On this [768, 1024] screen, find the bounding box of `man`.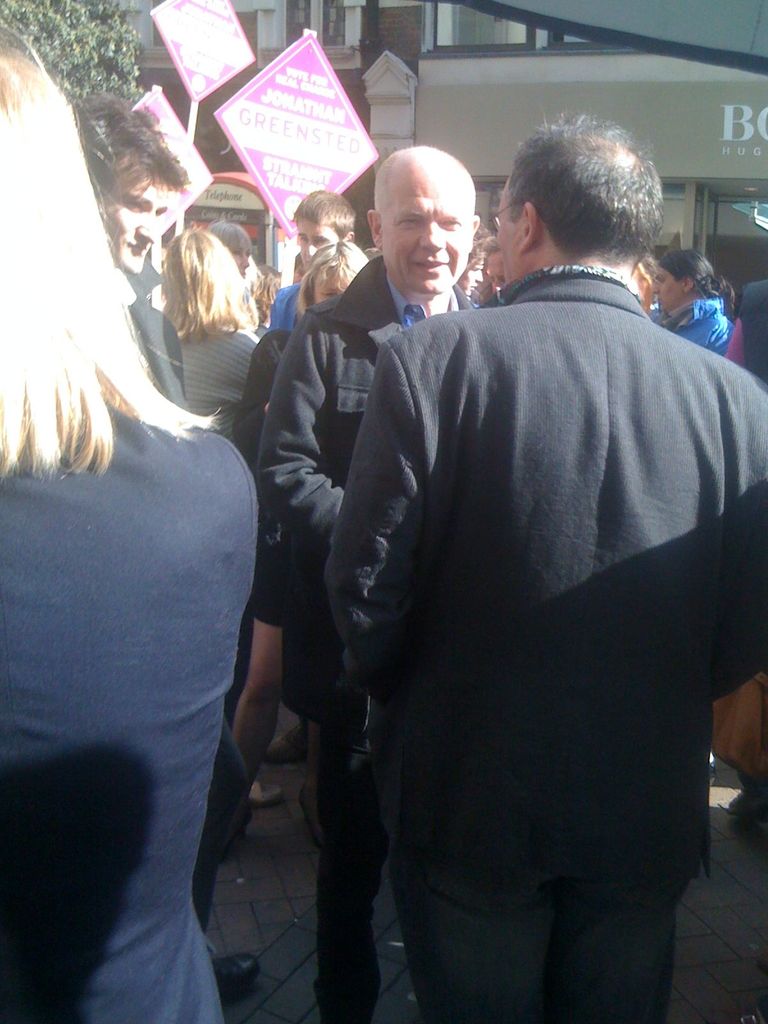
Bounding box: left=258, top=143, right=480, bottom=1023.
